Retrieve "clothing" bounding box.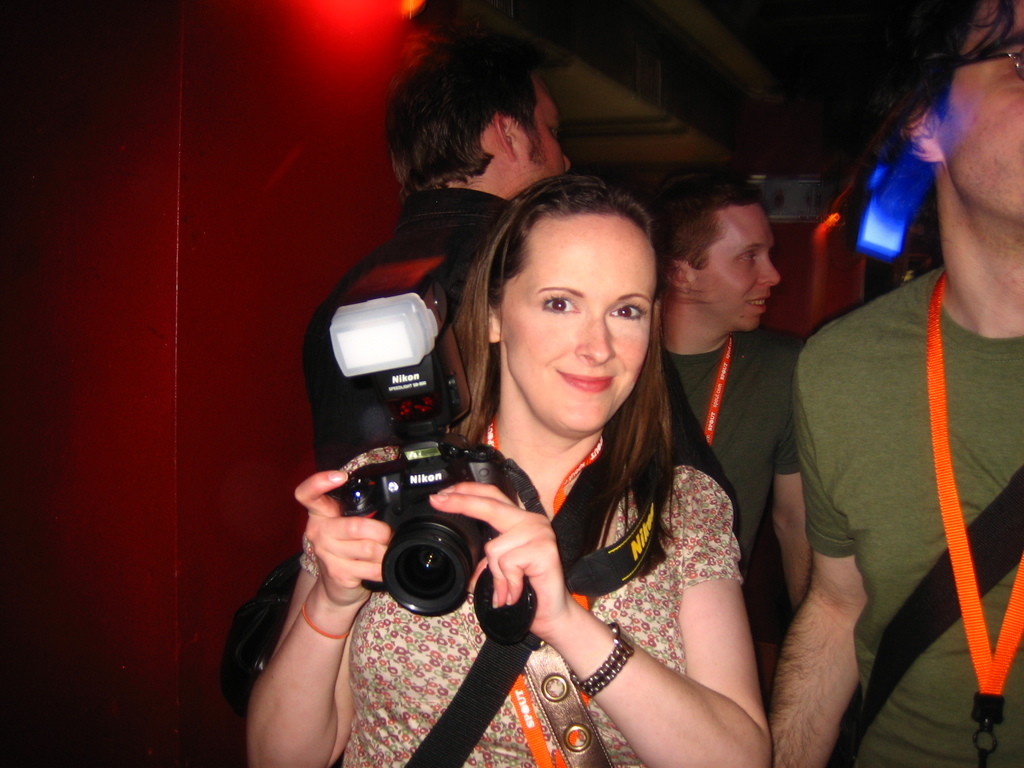
Bounding box: BBox(653, 324, 809, 583).
